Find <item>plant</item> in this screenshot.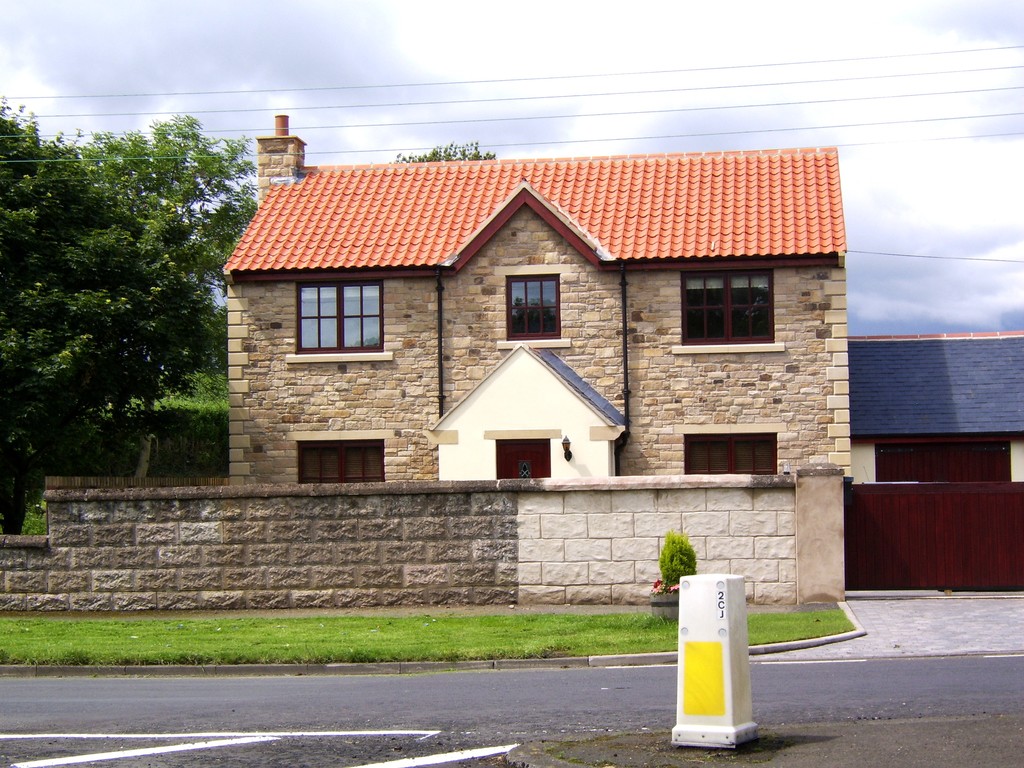
The bounding box for <item>plant</item> is bbox=[660, 529, 702, 592].
